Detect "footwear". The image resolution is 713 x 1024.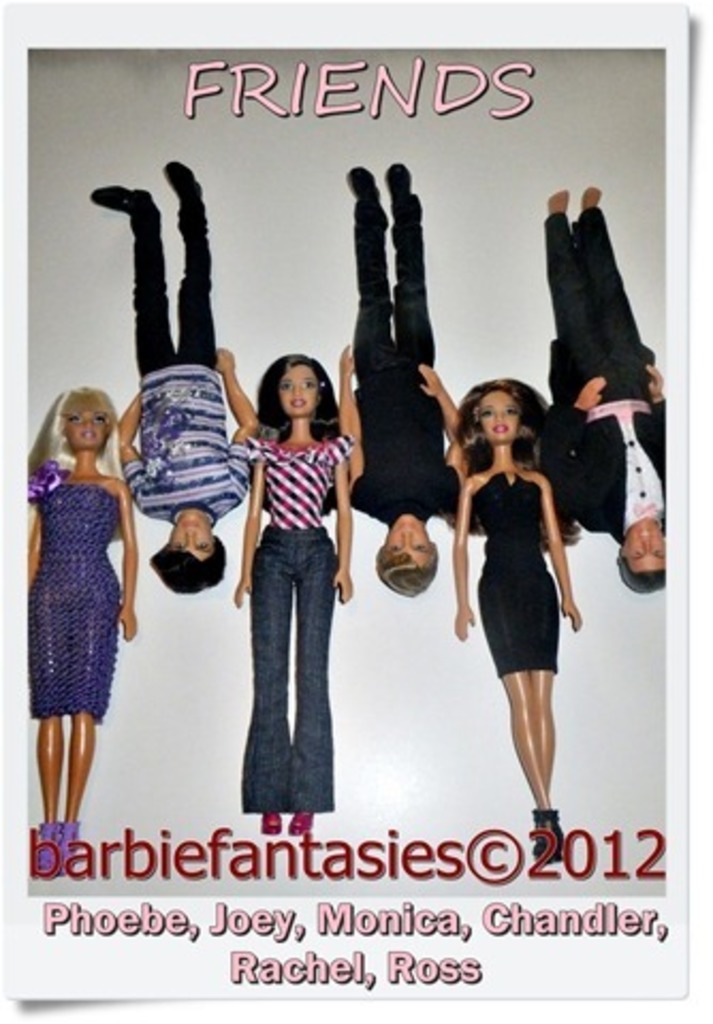
bbox(83, 183, 149, 220).
